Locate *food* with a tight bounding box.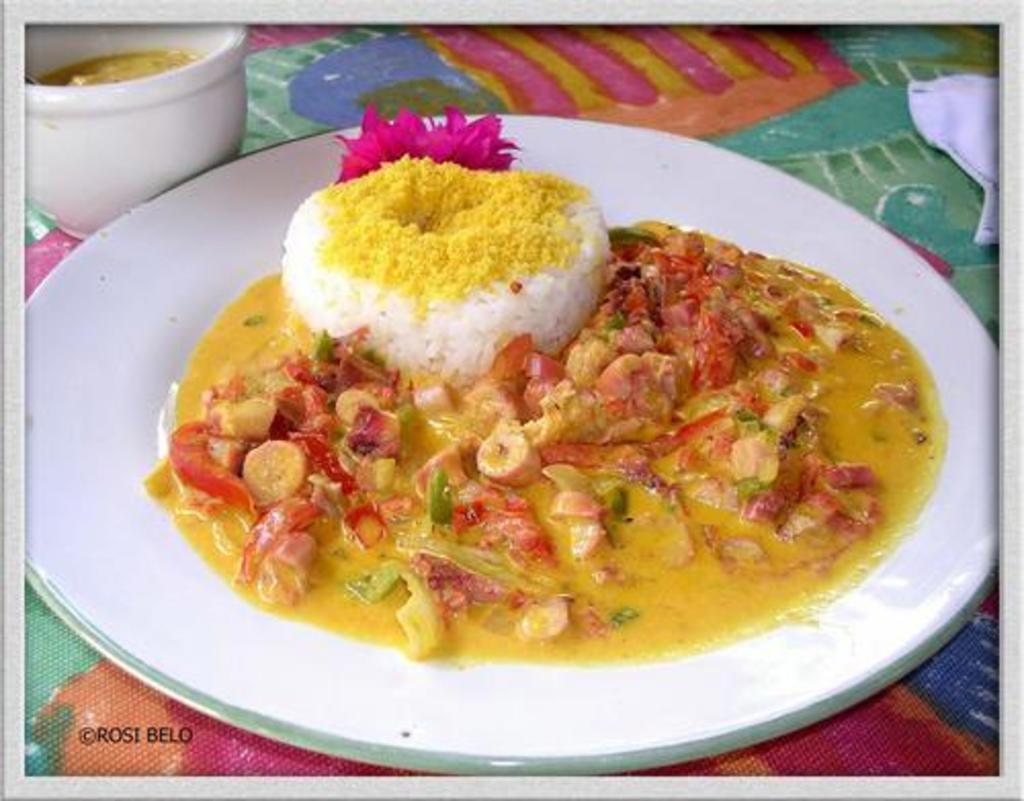
BBox(150, 152, 907, 690).
